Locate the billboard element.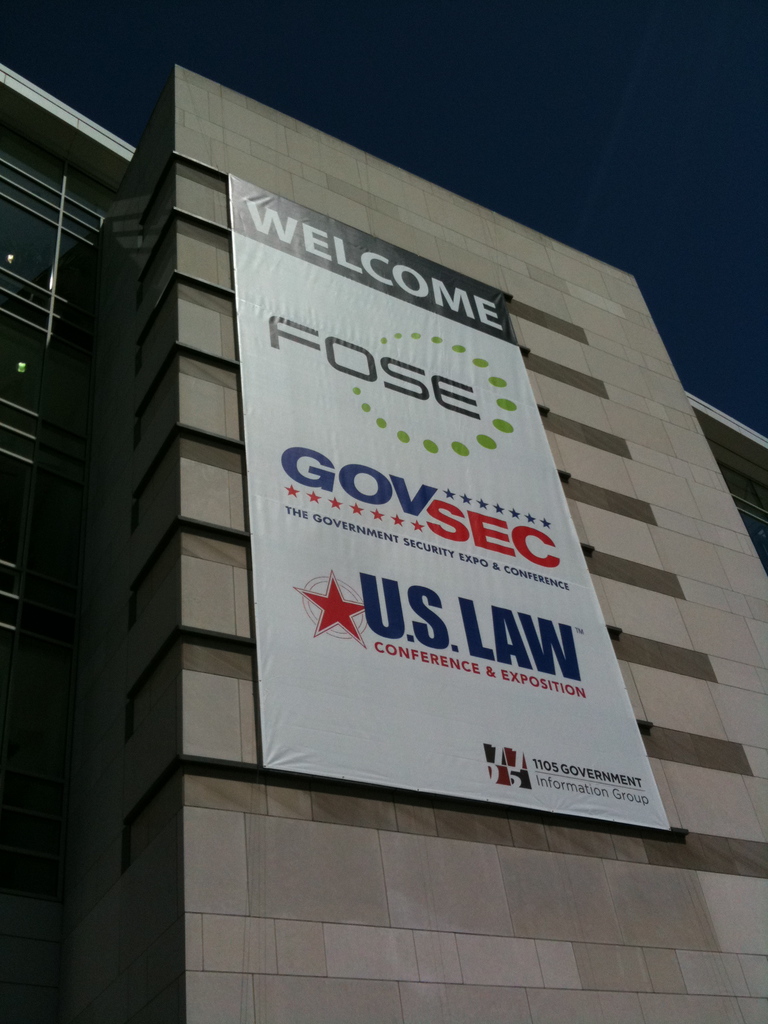
Element bbox: BBox(236, 140, 660, 917).
